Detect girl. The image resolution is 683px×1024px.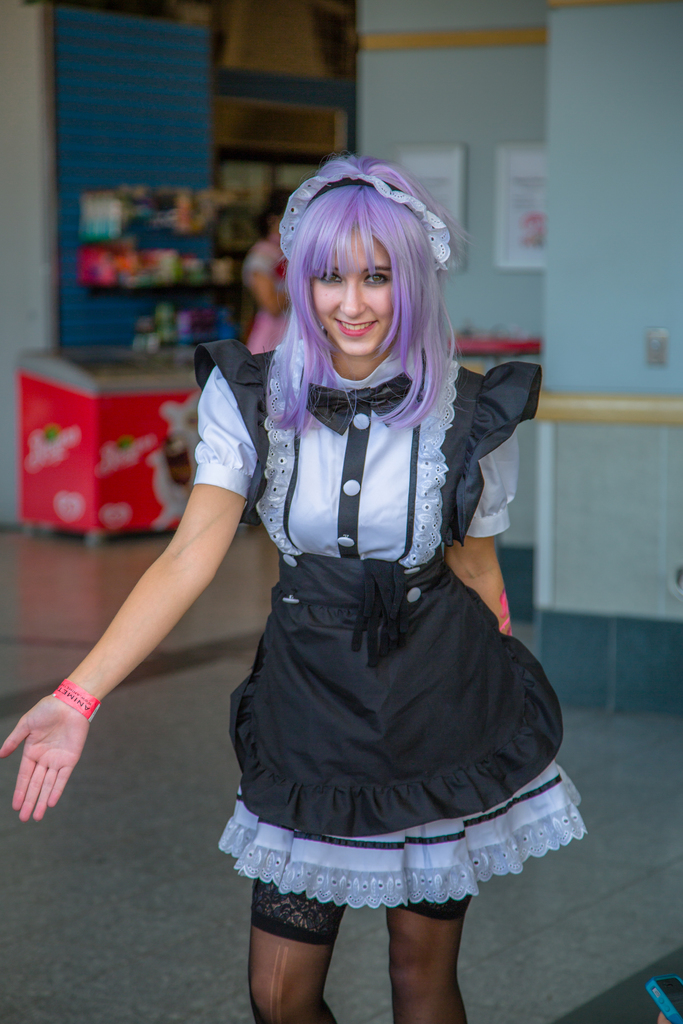
0/144/591/1023.
